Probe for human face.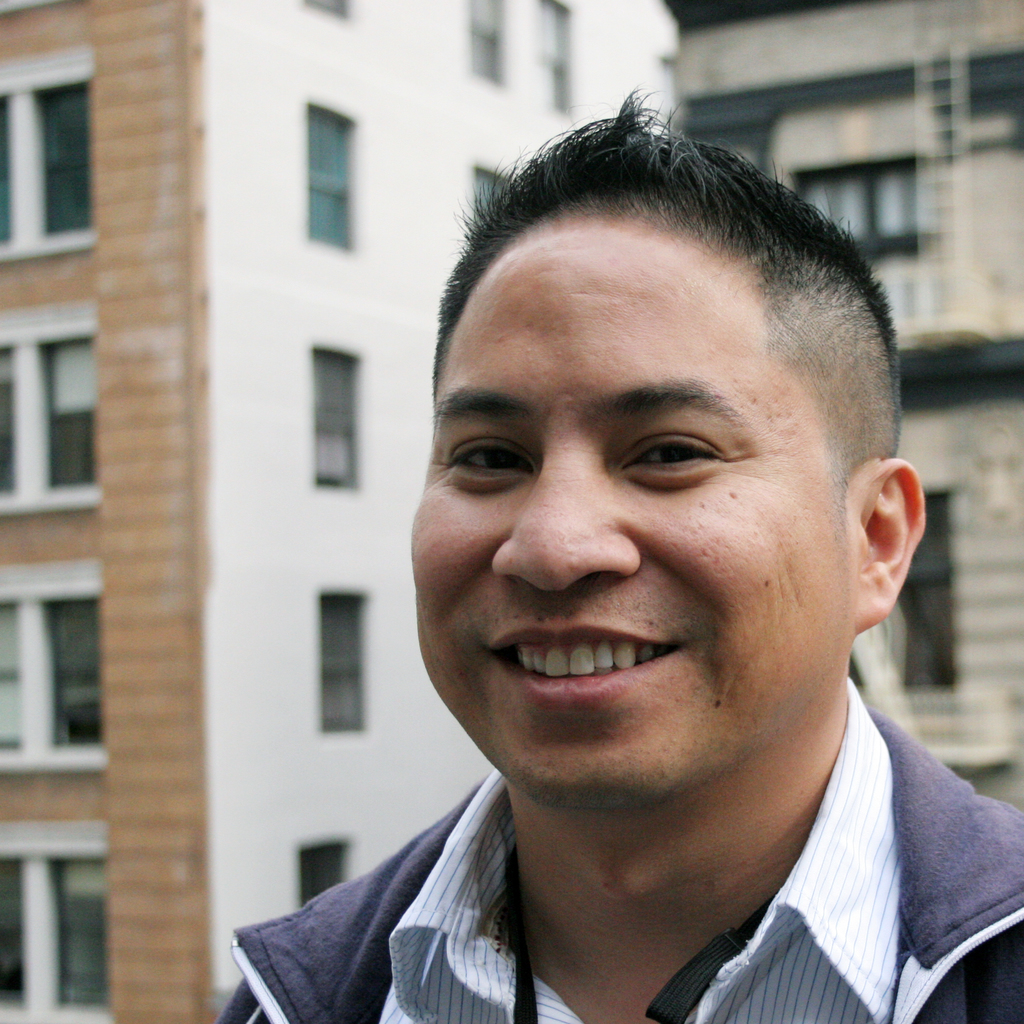
Probe result: detection(403, 209, 847, 808).
